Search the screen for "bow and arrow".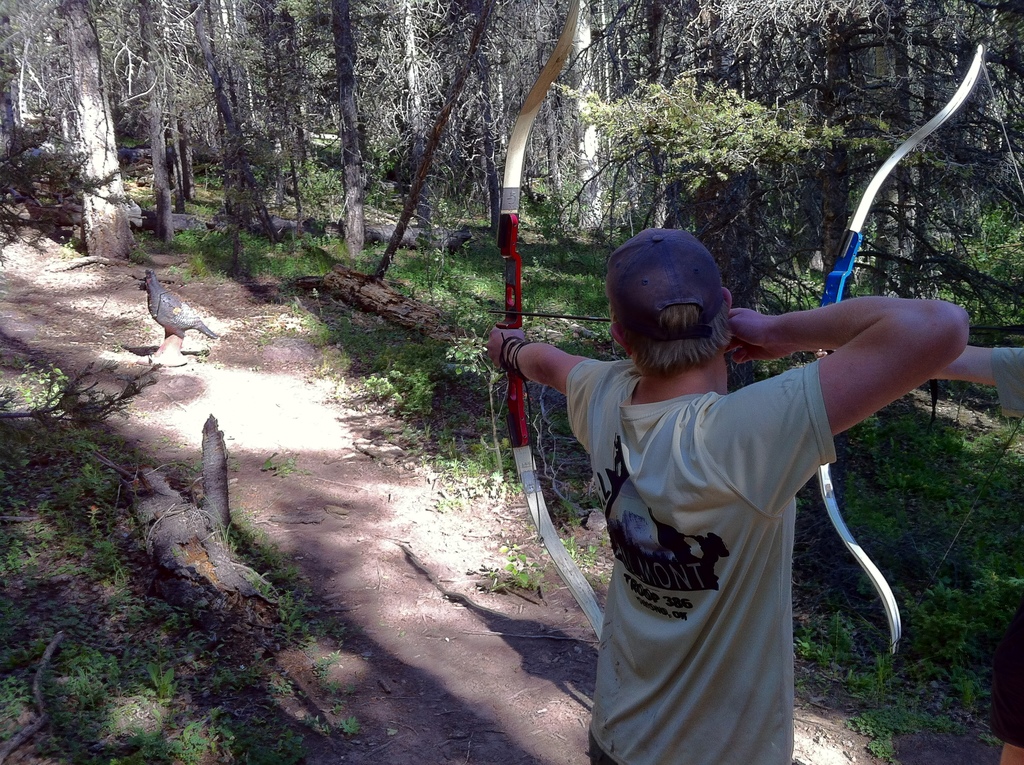
Found at bbox=(488, 0, 683, 651).
